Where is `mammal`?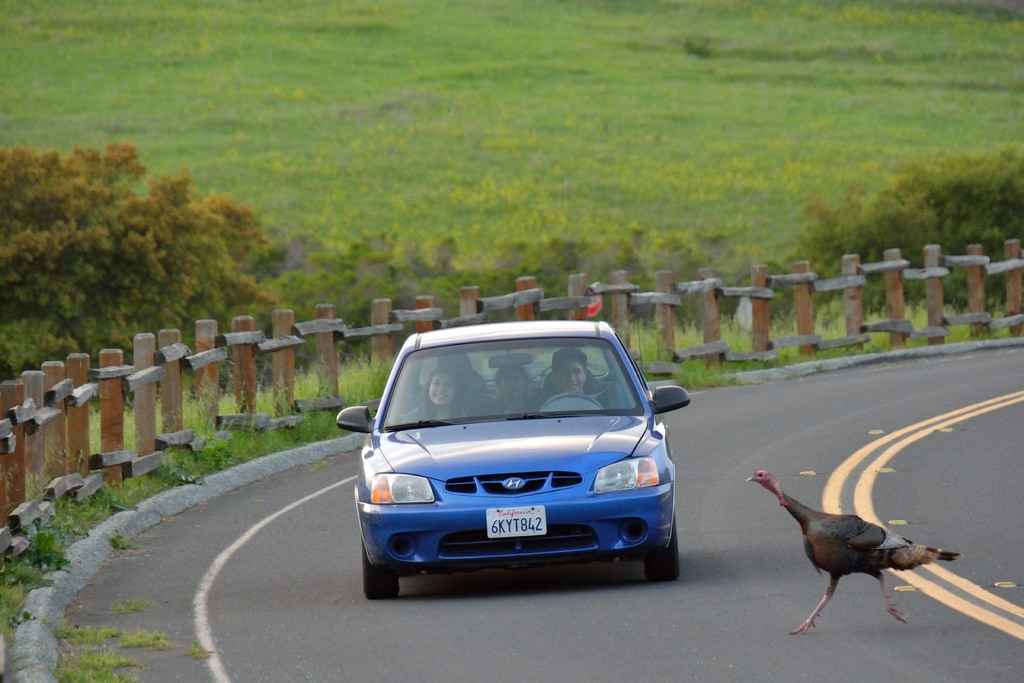
rect(546, 346, 614, 413).
